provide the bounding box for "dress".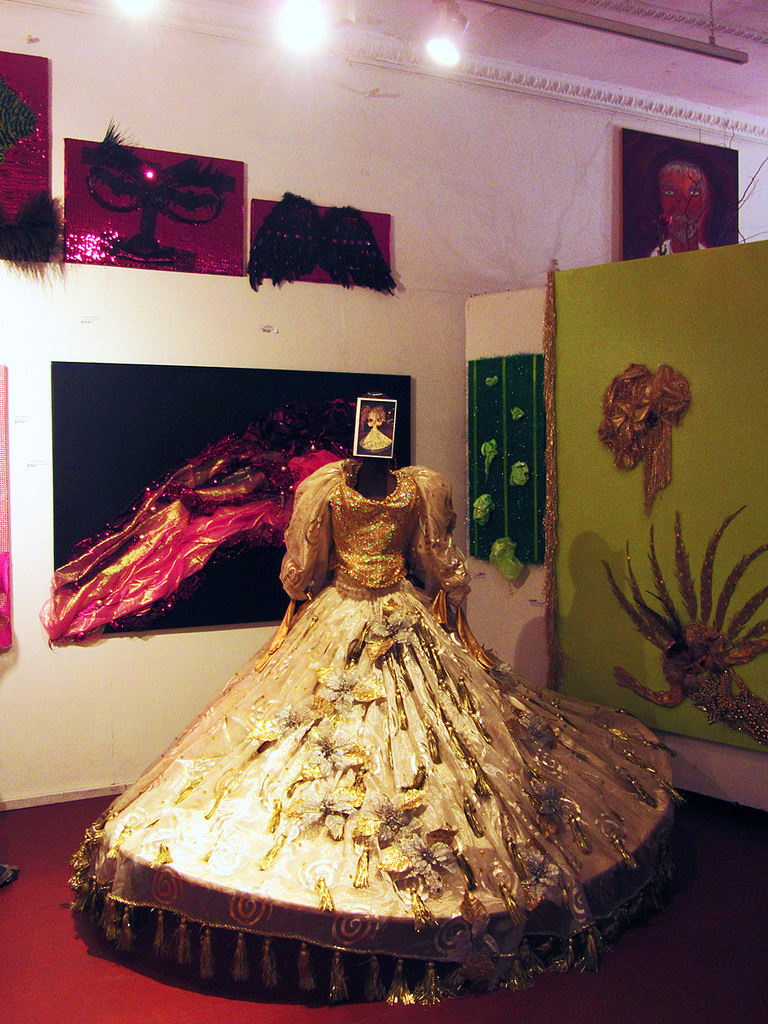
bbox(64, 456, 683, 1008).
